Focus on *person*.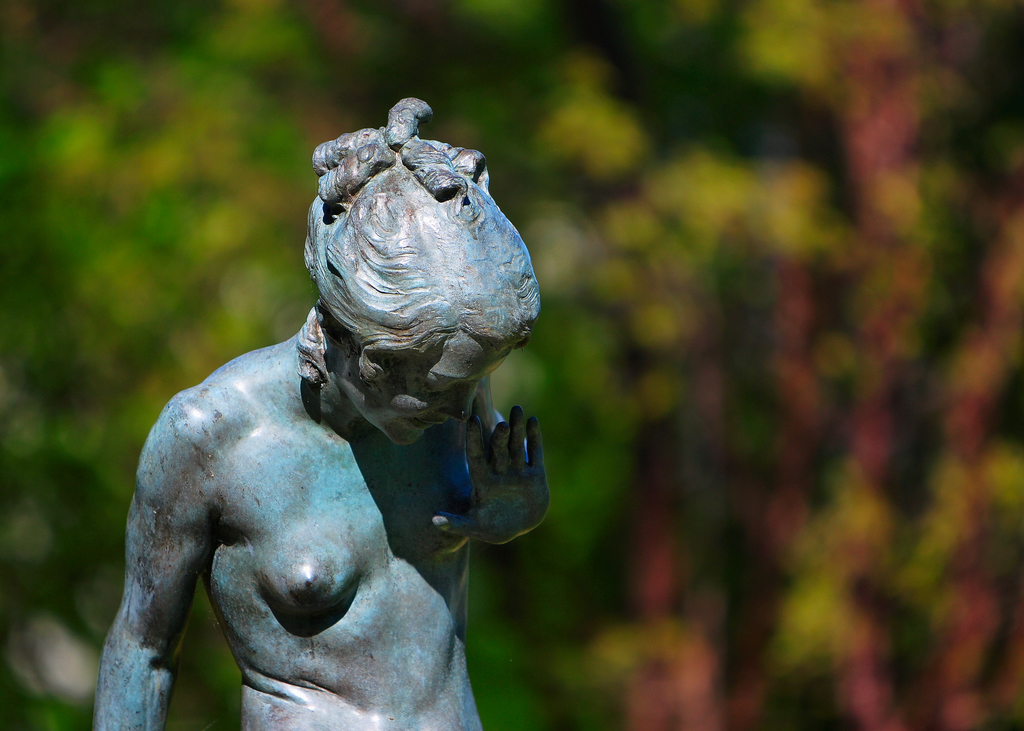
Focused at [left=93, top=102, right=577, bottom=730].
